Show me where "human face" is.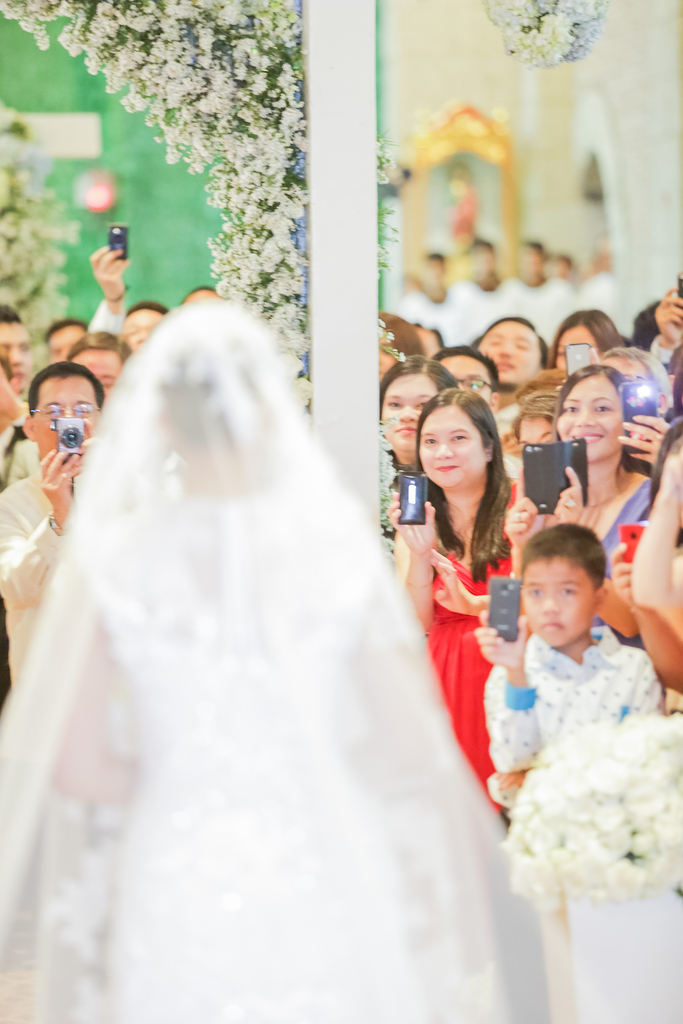
"human face" is at BBox(383, 374, 436, 447).
